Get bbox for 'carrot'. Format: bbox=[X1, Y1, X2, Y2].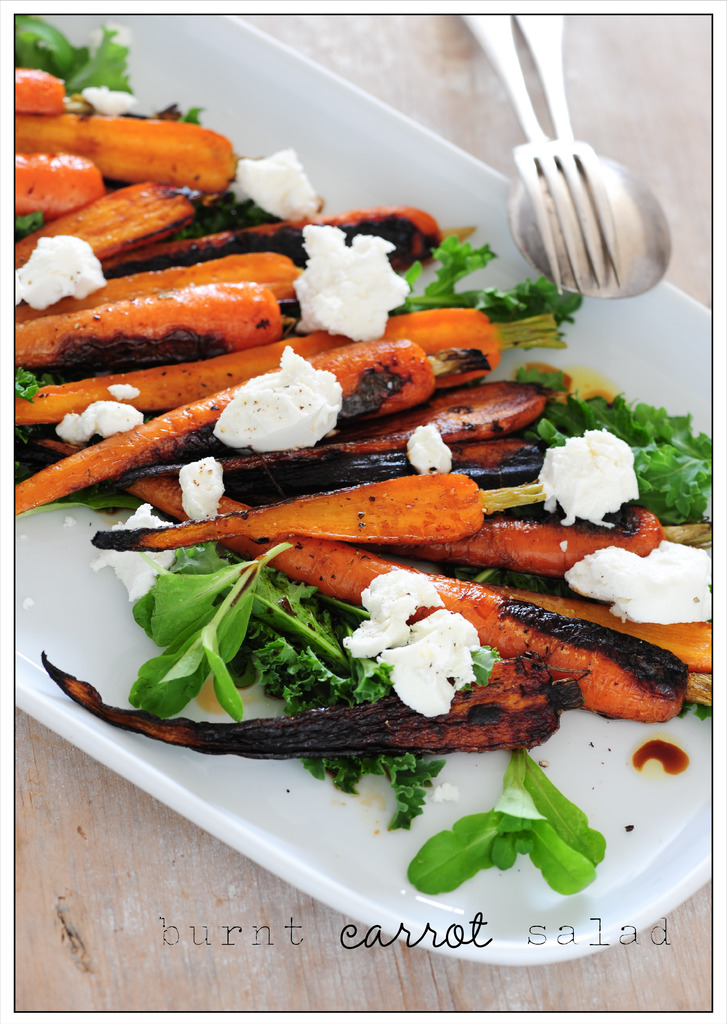
bbox=[0, 276, 293, 374].
